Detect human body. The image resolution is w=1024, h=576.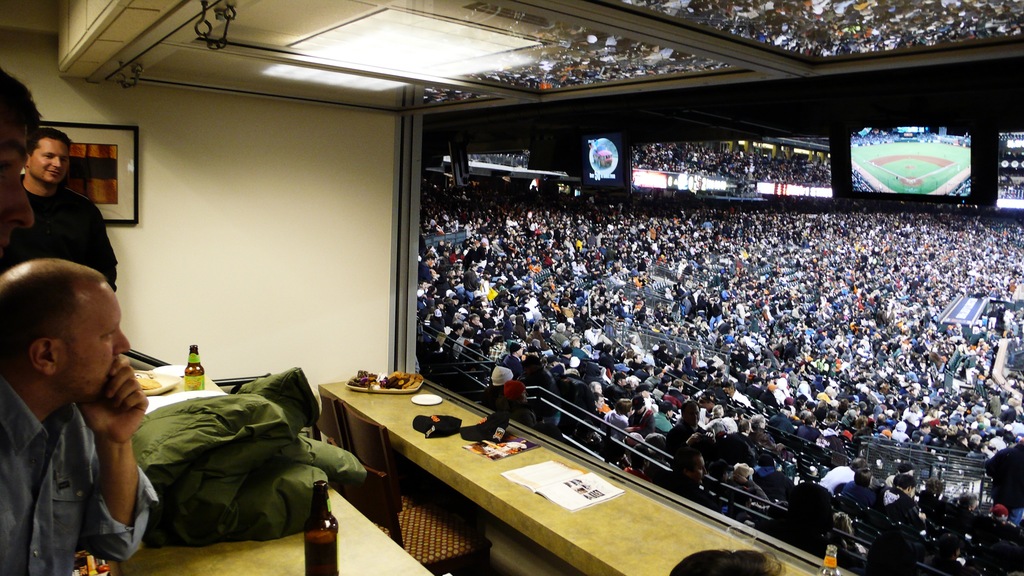
locate(808, 259, 824, 260).
